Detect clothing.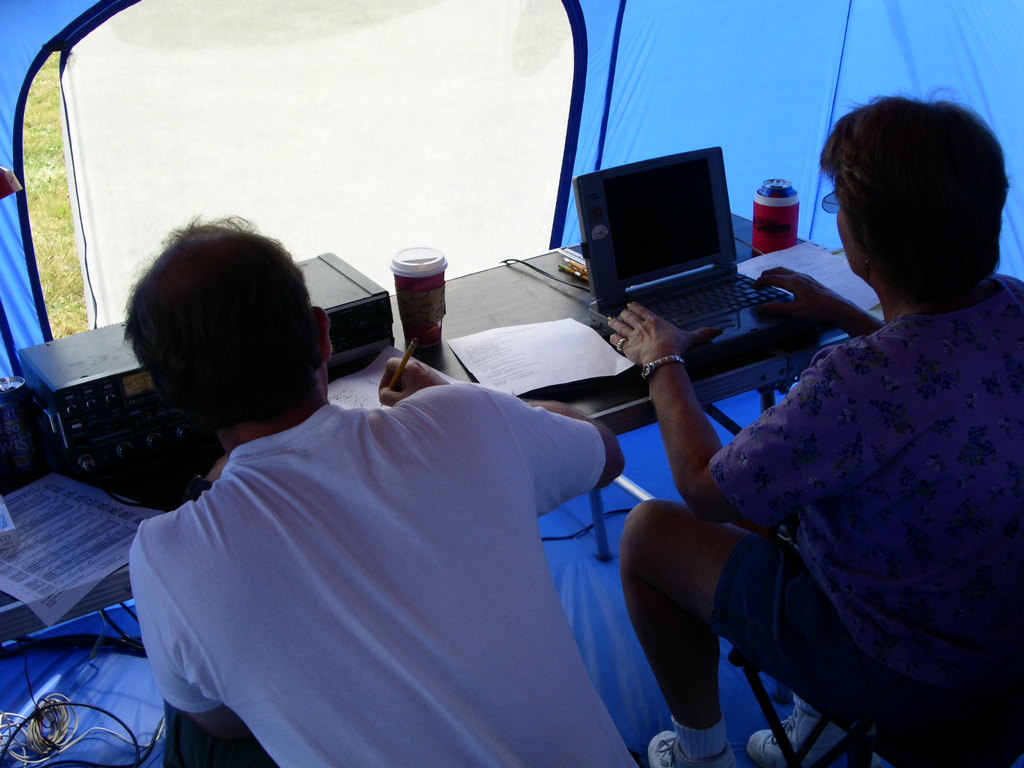
Detected at select_region(721, 285, 1023, 767).
